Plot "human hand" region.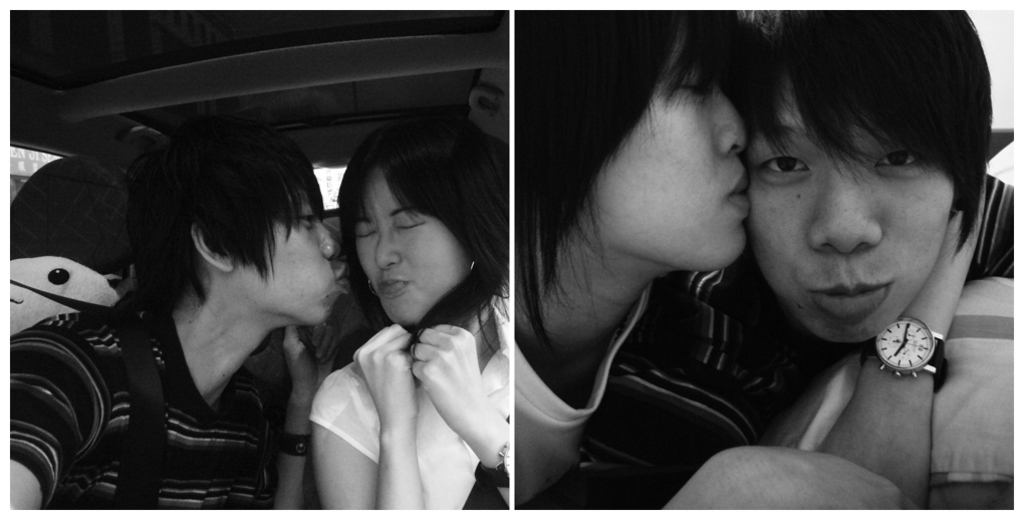
Plotted at box=[714, 444, 921, 510].
